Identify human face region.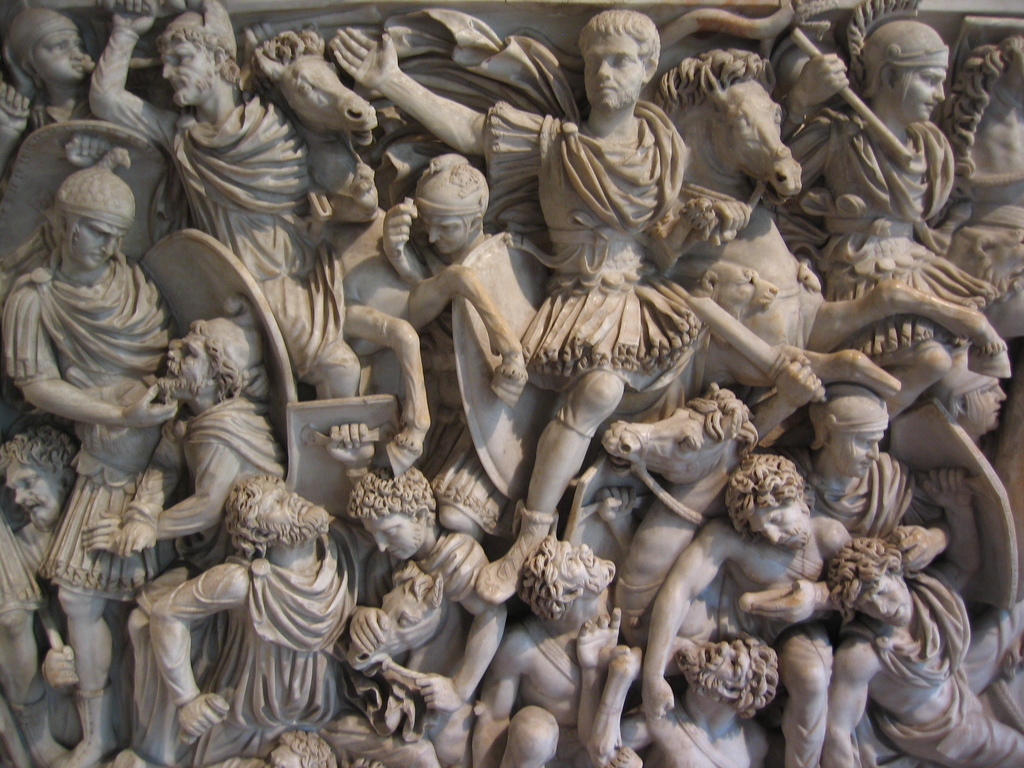
Region: 33,26,80,79.
